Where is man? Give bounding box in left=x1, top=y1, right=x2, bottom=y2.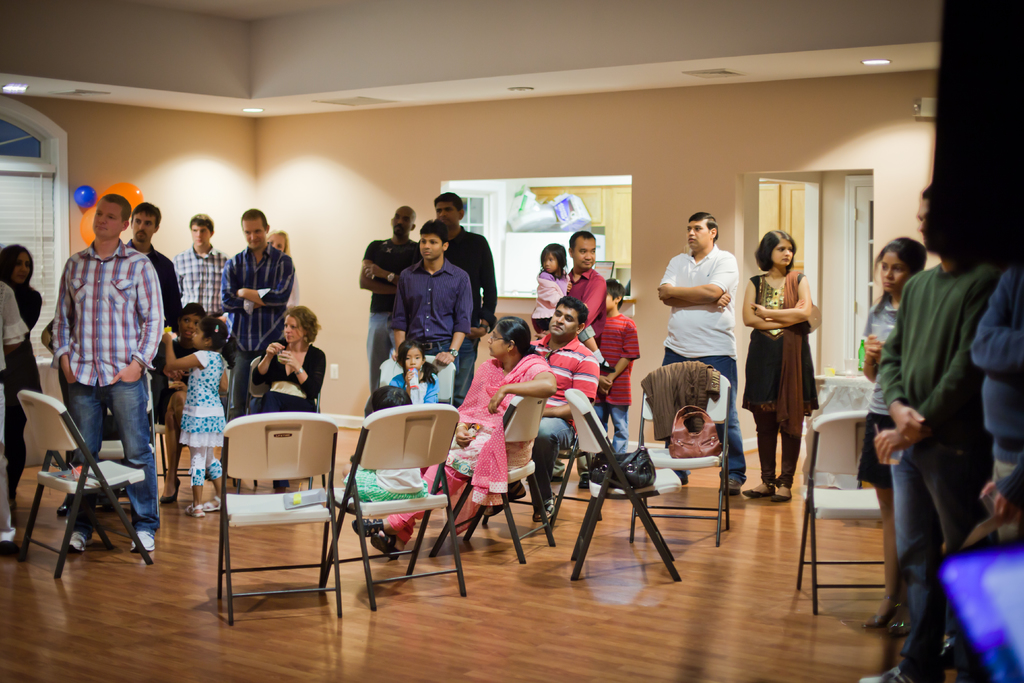
left=858, top=181, right=1004, bottom=682.
